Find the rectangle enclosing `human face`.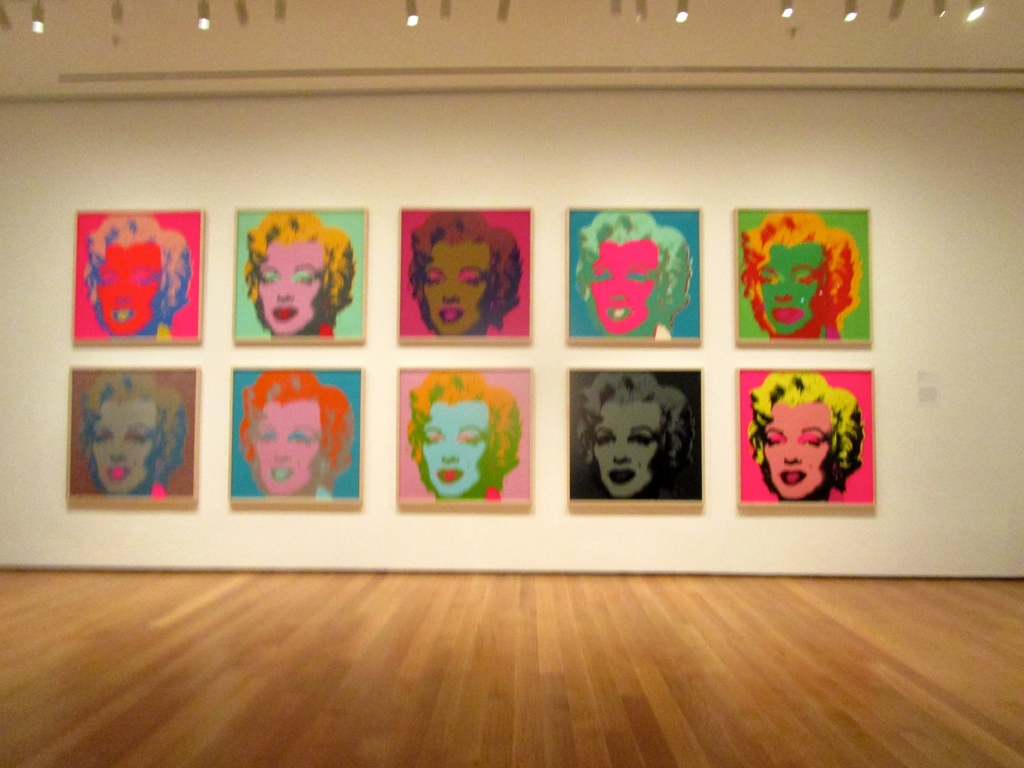
[left=595, top=403, right=660, bottom=499].
